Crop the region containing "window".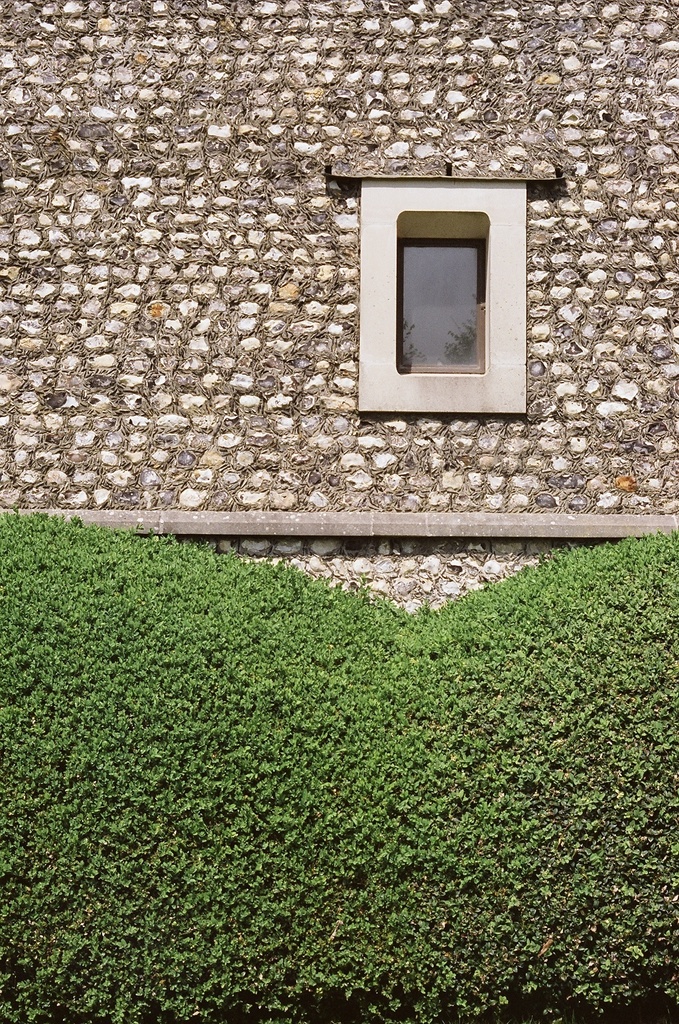
Crop region: select_region(400, 246, 487, 373).
